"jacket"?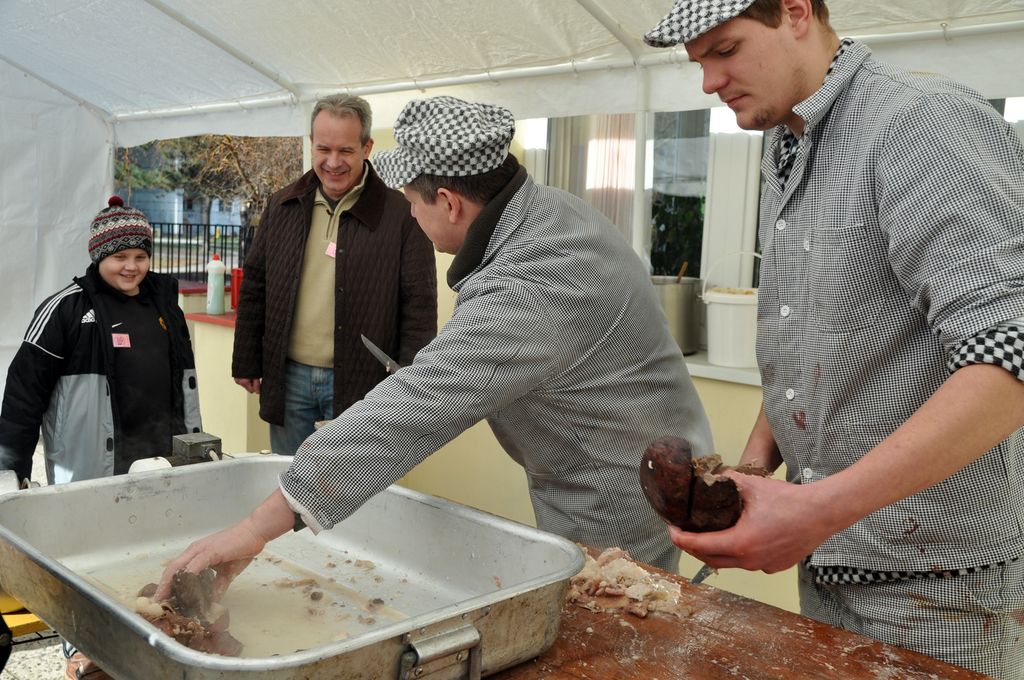
bbox=(223, 158, 458, 417)
